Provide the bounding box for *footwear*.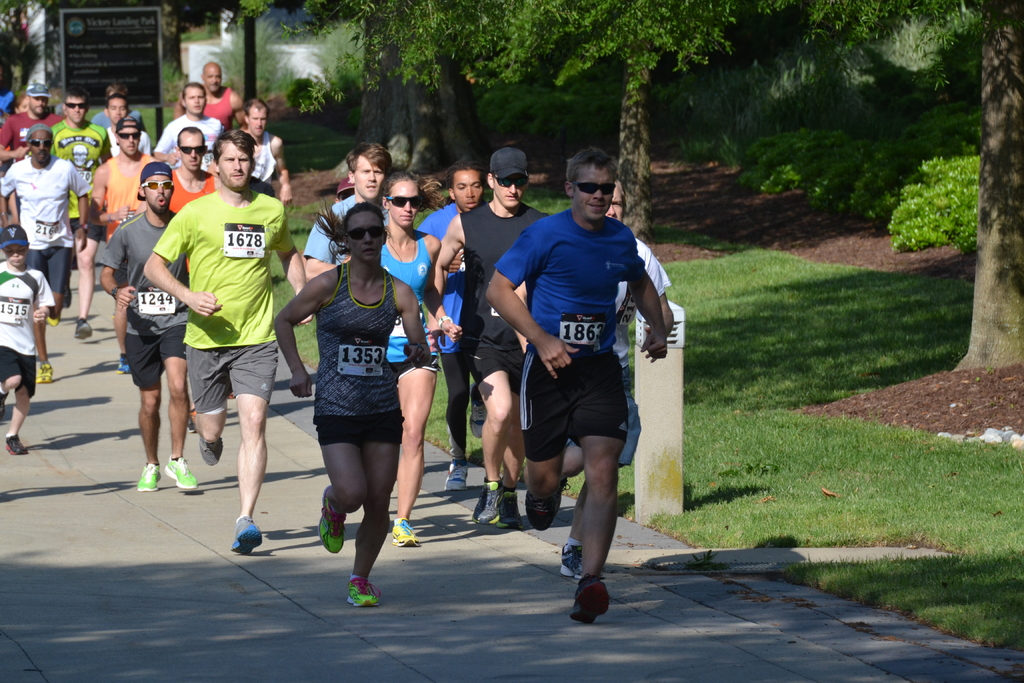
(x1=525, y1=488, x2=557, y2=532).
